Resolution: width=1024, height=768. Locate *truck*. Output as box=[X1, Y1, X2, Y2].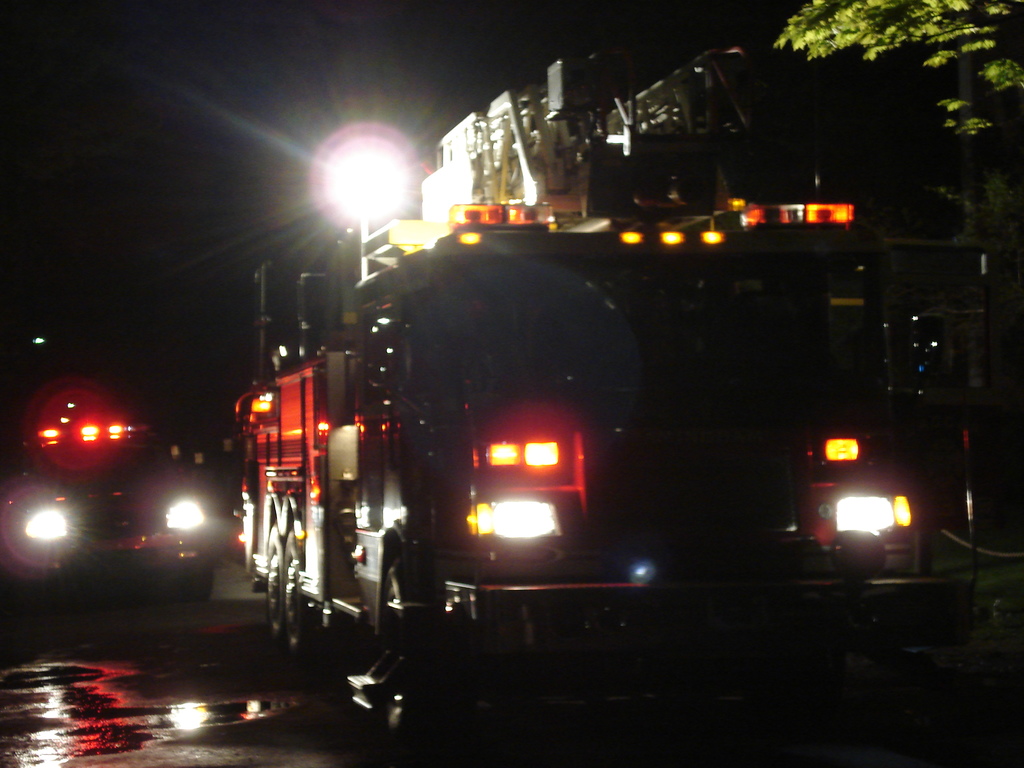
box=[234, 44, 976, 767].
